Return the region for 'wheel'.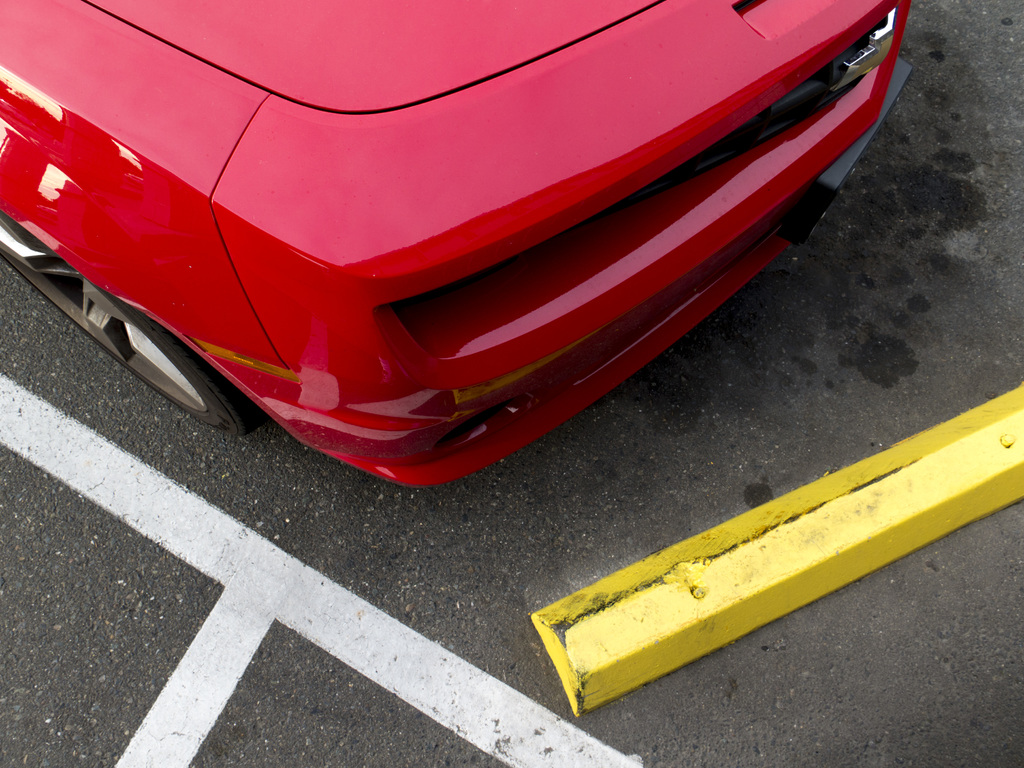
detection(0, 210, 266, 440).
